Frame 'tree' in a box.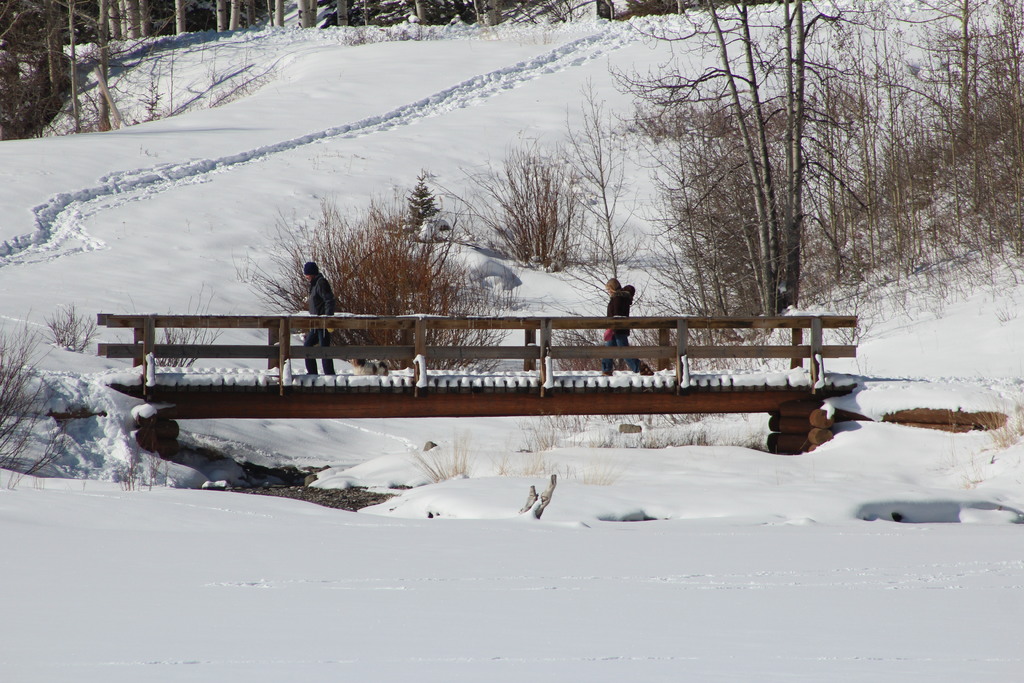
region(44, 0, 109, 135).
